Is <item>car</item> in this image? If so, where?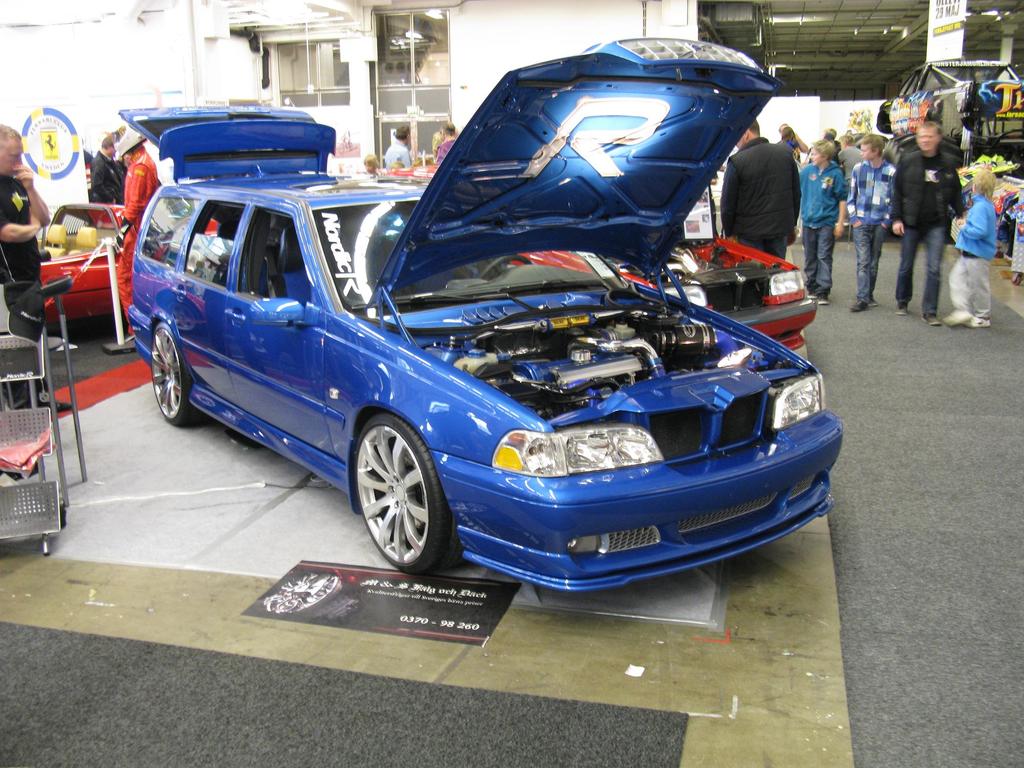
Yes, at x1=113 y1=32 x2=845 y2=582.
